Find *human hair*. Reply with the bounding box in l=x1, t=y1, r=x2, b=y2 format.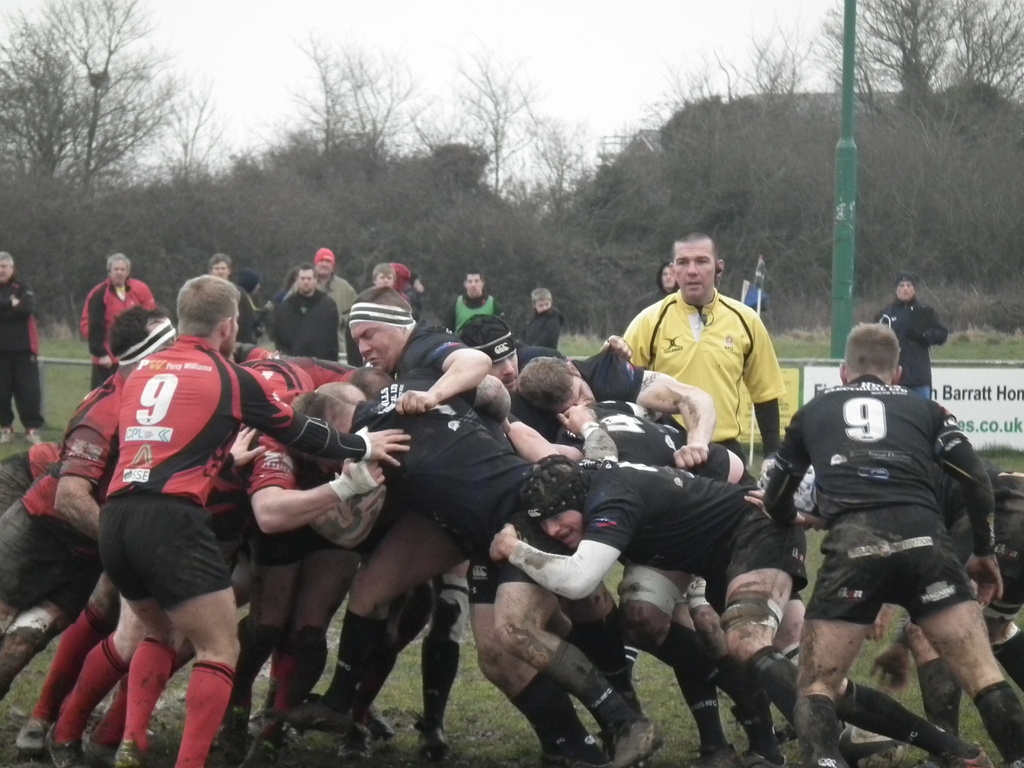
l=518, t=353, r=578, b=406.
